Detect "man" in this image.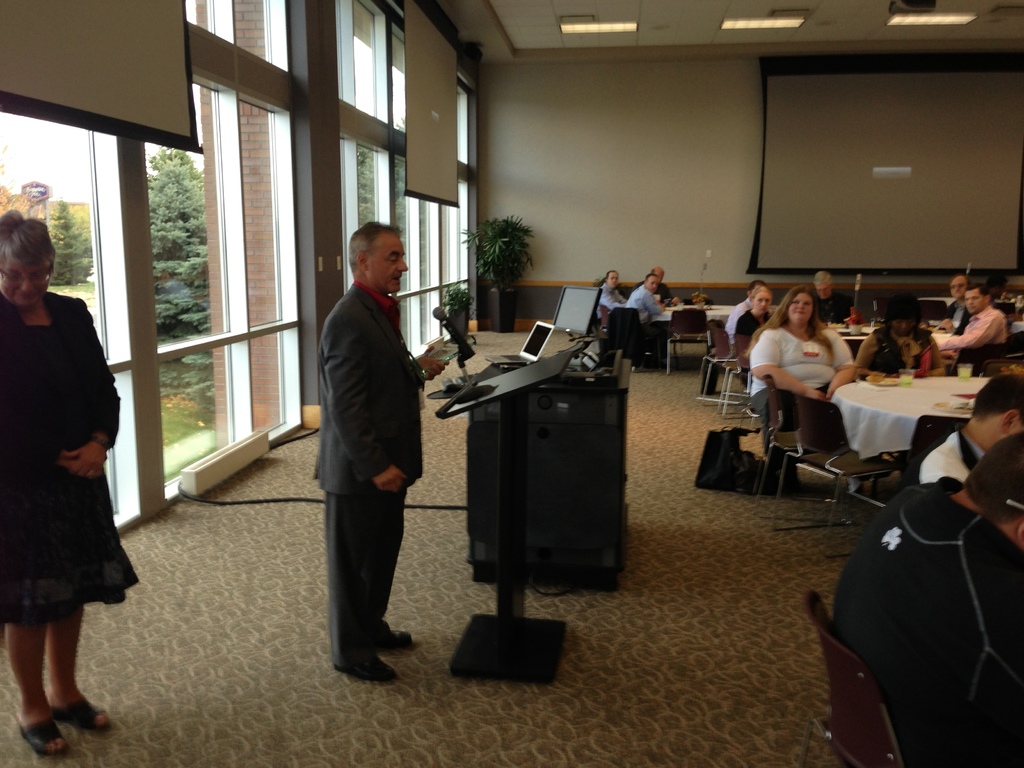
Detection: BBox(723, 278, 767, 351).
